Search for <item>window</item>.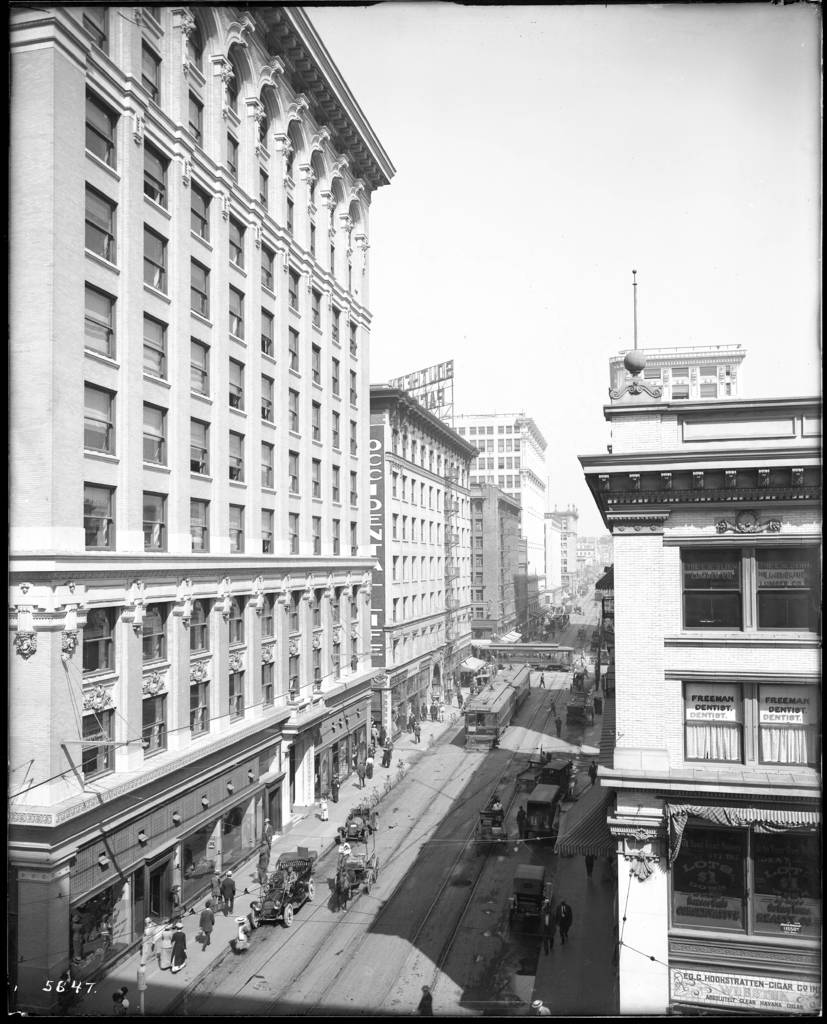
Found at [left=256, top=444, right=279, bottom=488].
